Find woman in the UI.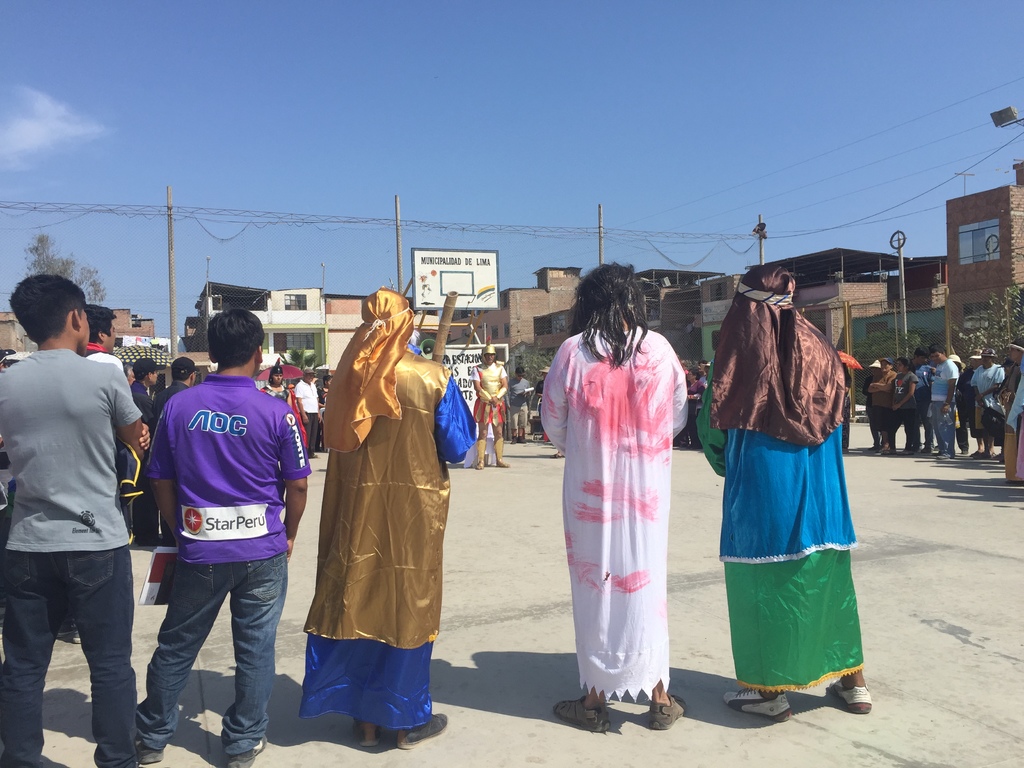
UI element at [890, 359, 925, 454].
